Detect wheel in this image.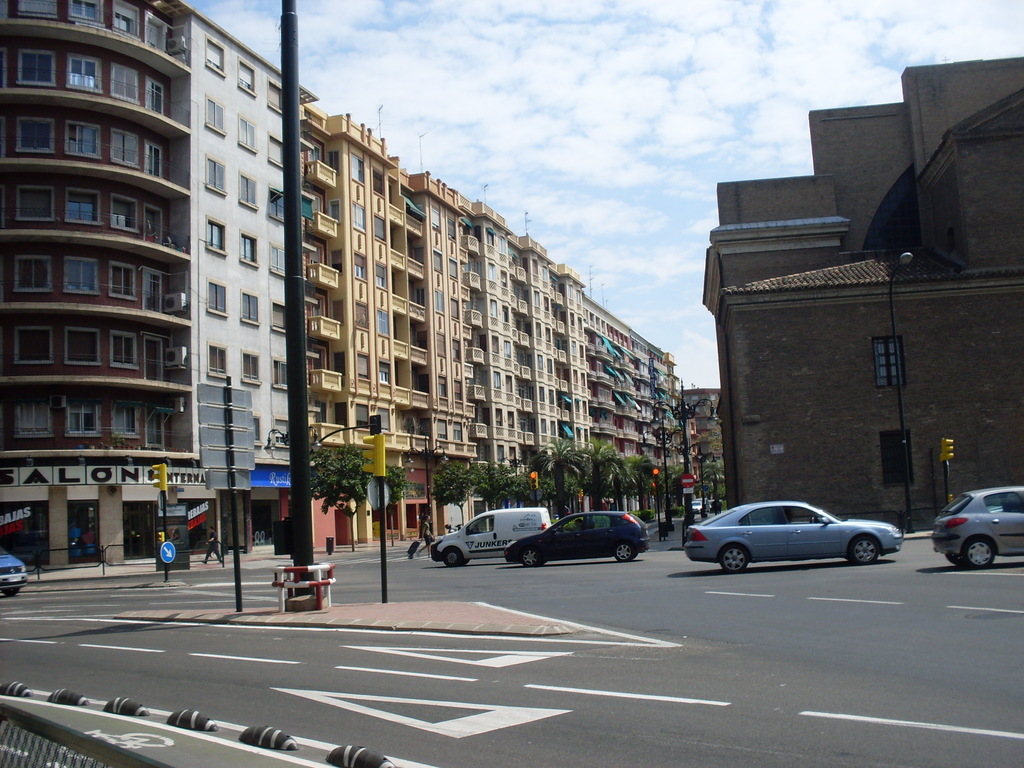
Detection: crop(964, 537, 997, 568).
